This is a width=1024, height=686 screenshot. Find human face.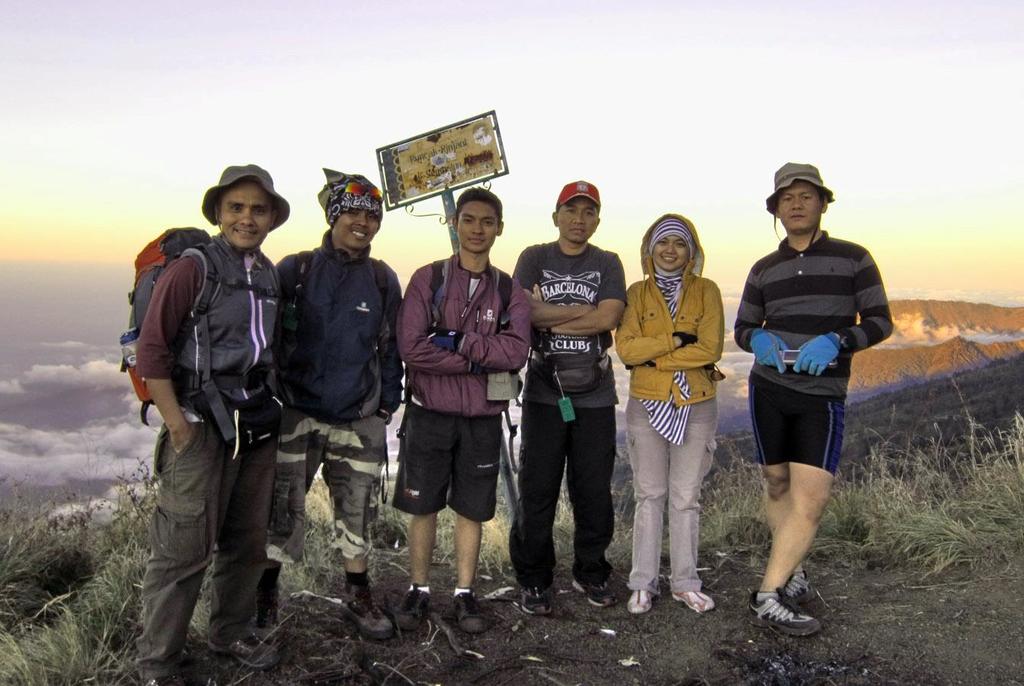
Bounding box: left=555, top=192, right=594, bottom=256.
